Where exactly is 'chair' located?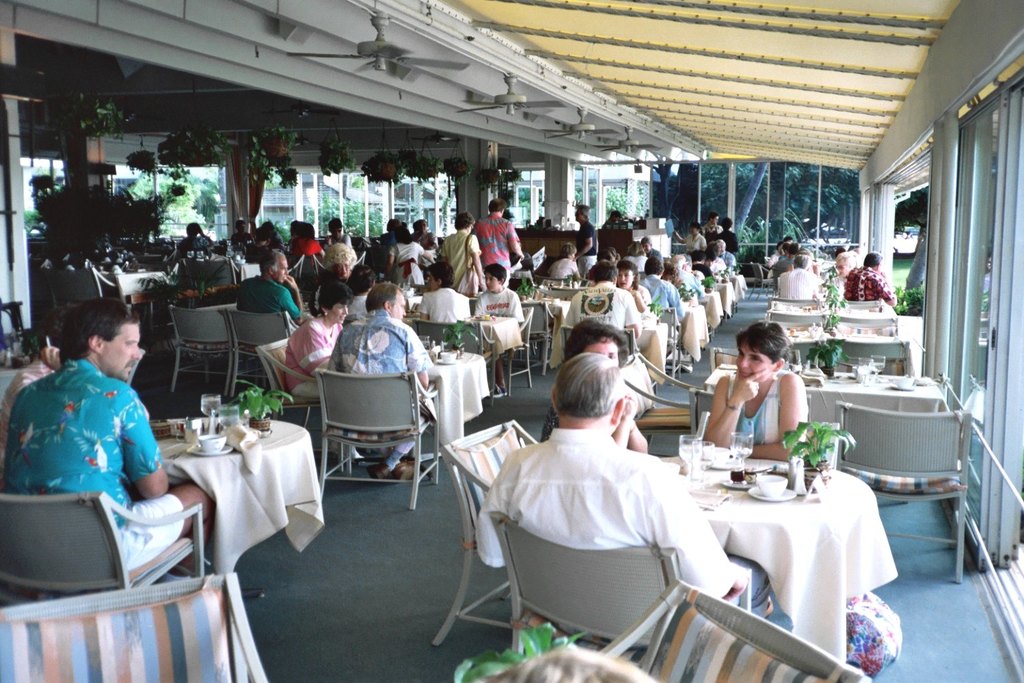
Its bounding box is locate(707, 346, 802, 379).
